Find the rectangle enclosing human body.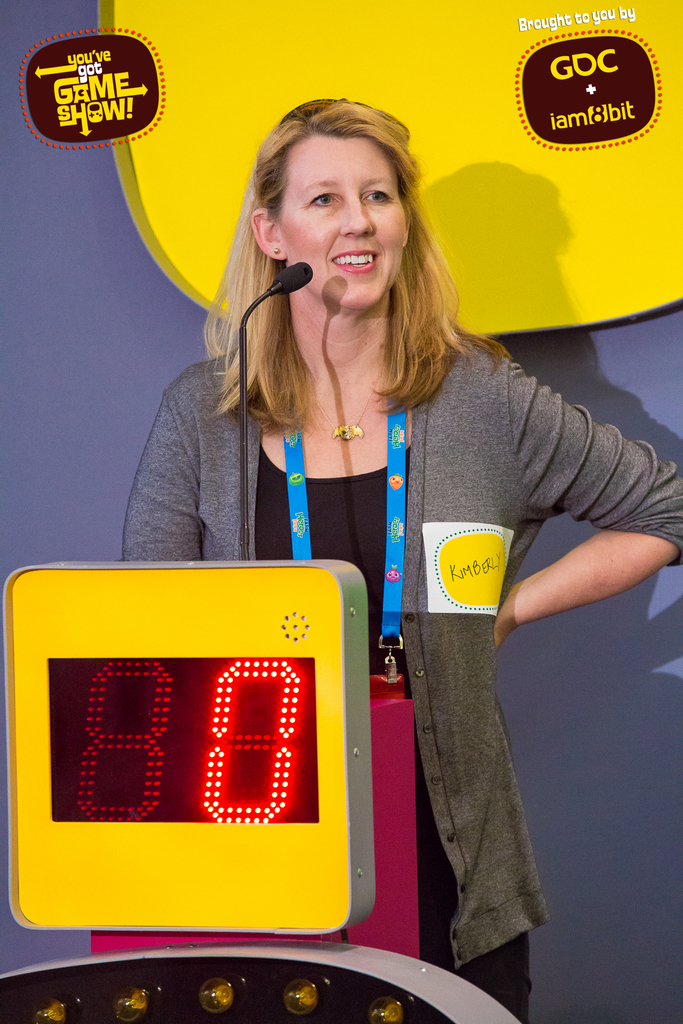
[left=113, top=130, right=632, bottom=986].
